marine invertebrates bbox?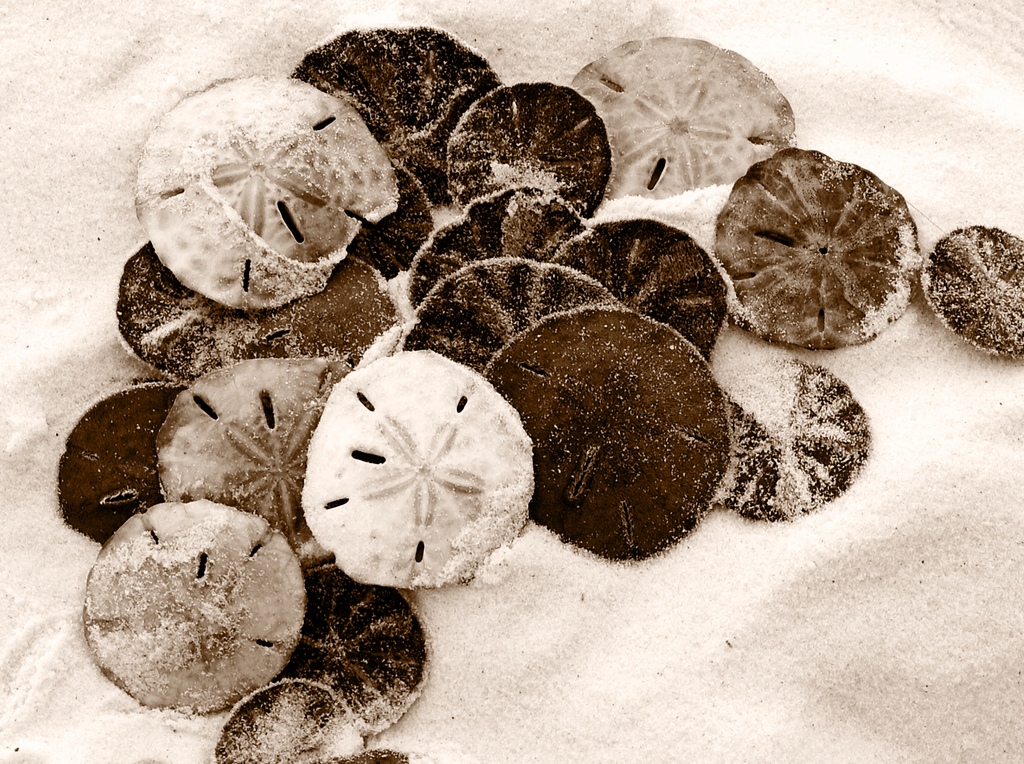
bbox(159, 363, 374, 596)
